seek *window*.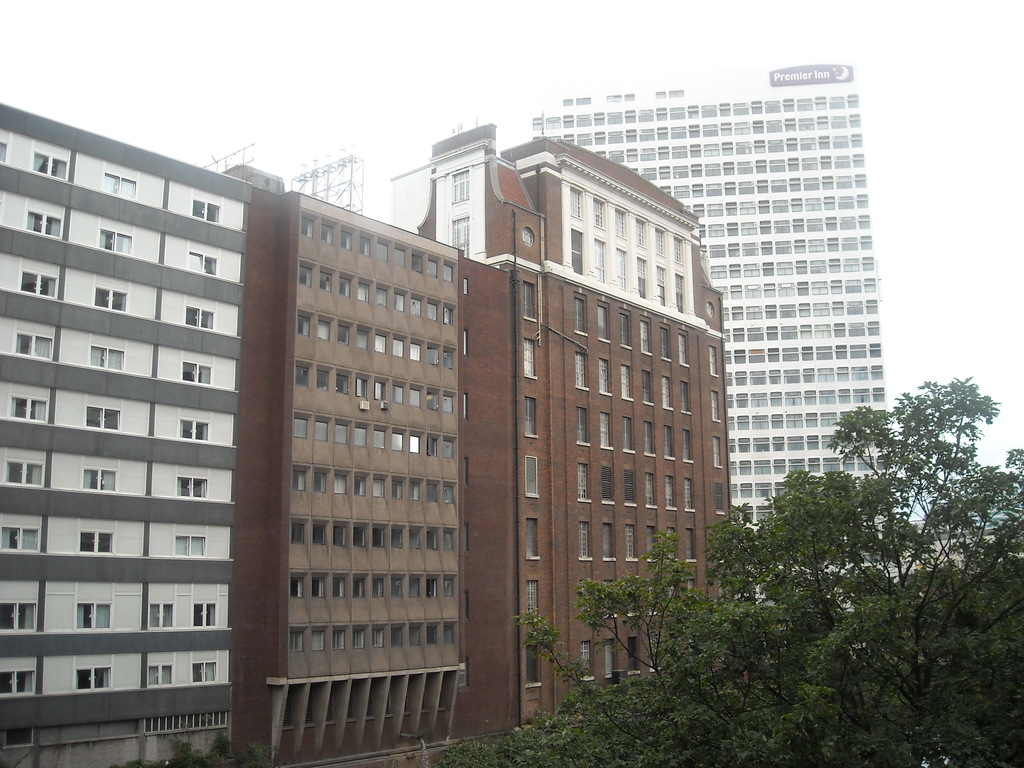
bbox=[534, 118, 543, 129].
